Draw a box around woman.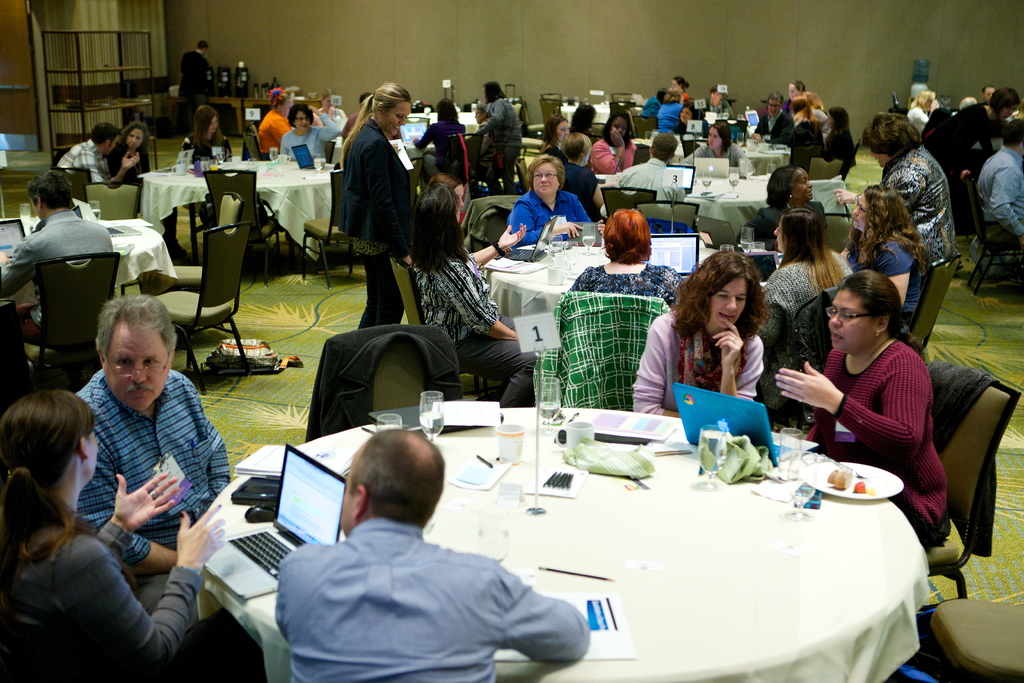
crop(178, 103, 228, 168).
